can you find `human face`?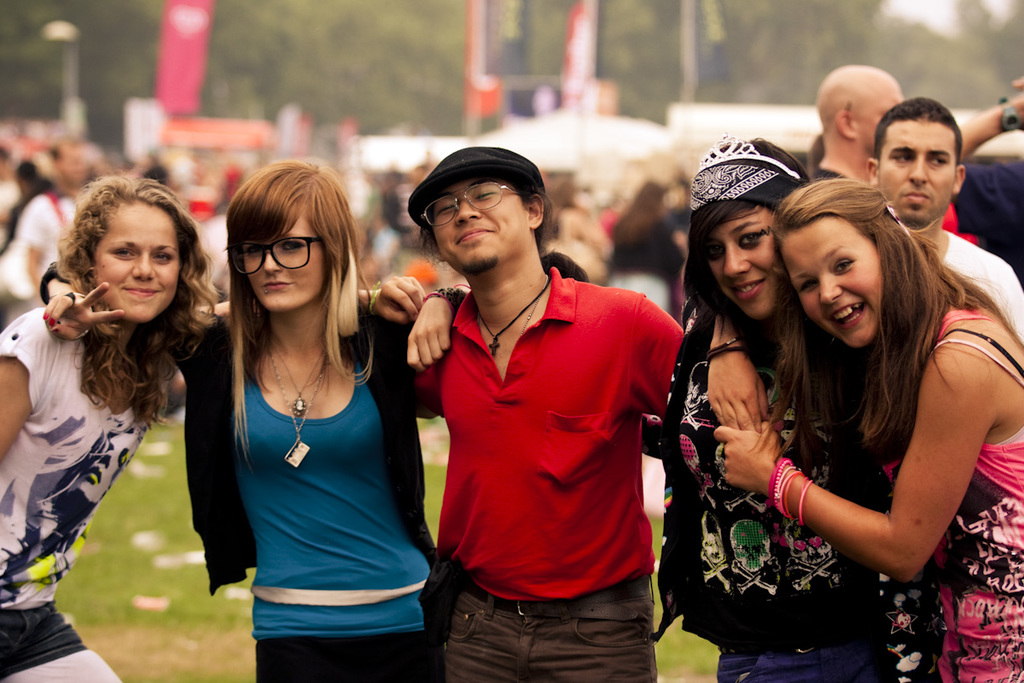
Yes, bounding box: x1=241, y1=213, x2=328, y2=313.
